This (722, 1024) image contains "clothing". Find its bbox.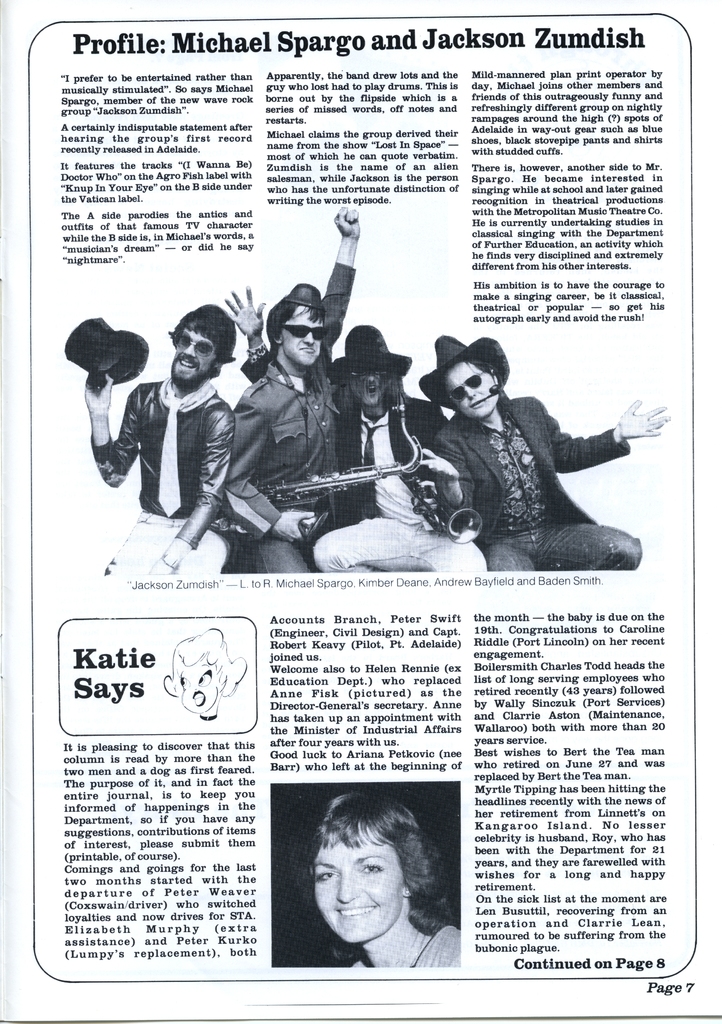
[227,355,489,570].
